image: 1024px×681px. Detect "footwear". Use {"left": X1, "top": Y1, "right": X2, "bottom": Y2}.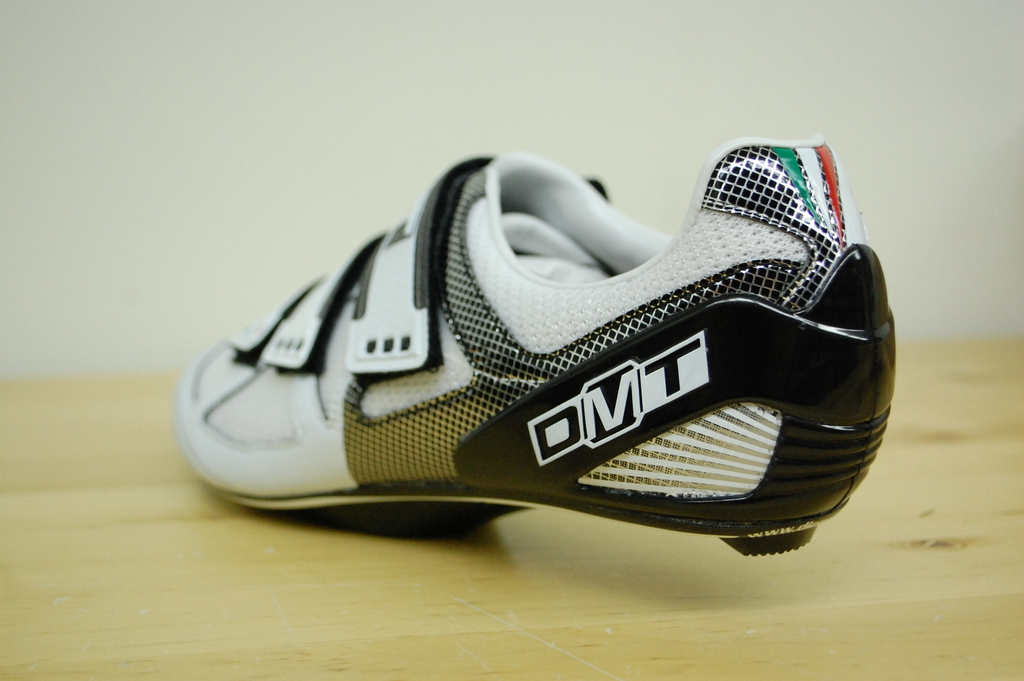
{"left": 173, "top": 134, "right": 904, "bottom": 557}.
